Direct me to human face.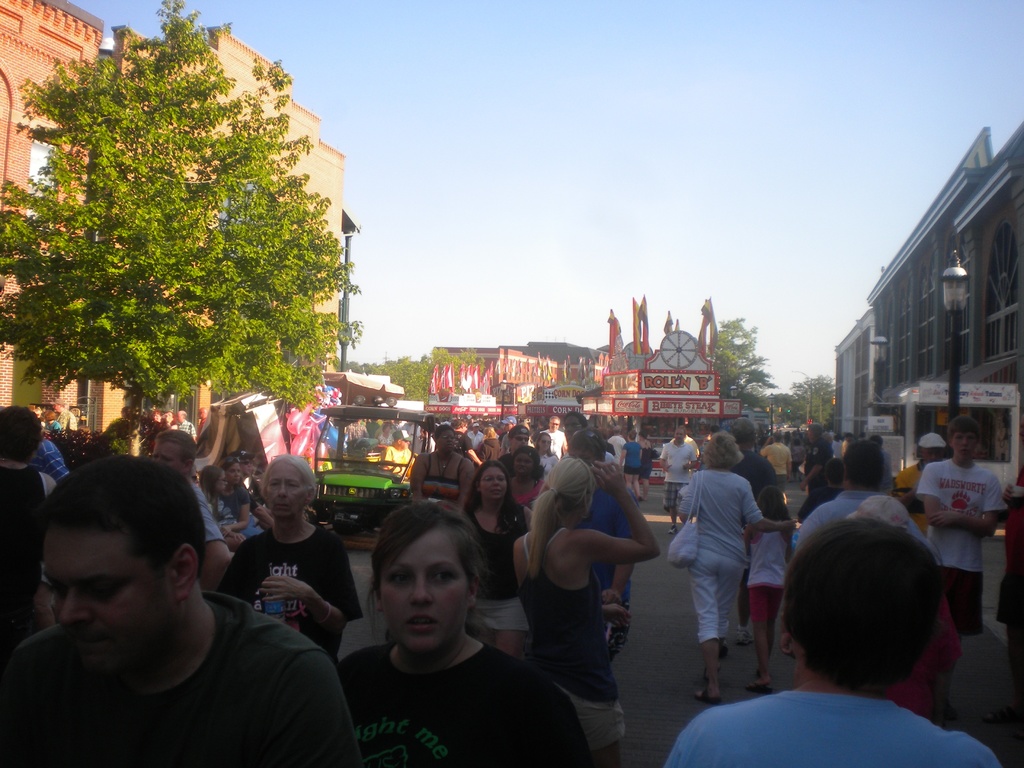
Direction: pyautogui.locateOnScreen(154, 439, 181, 476).
